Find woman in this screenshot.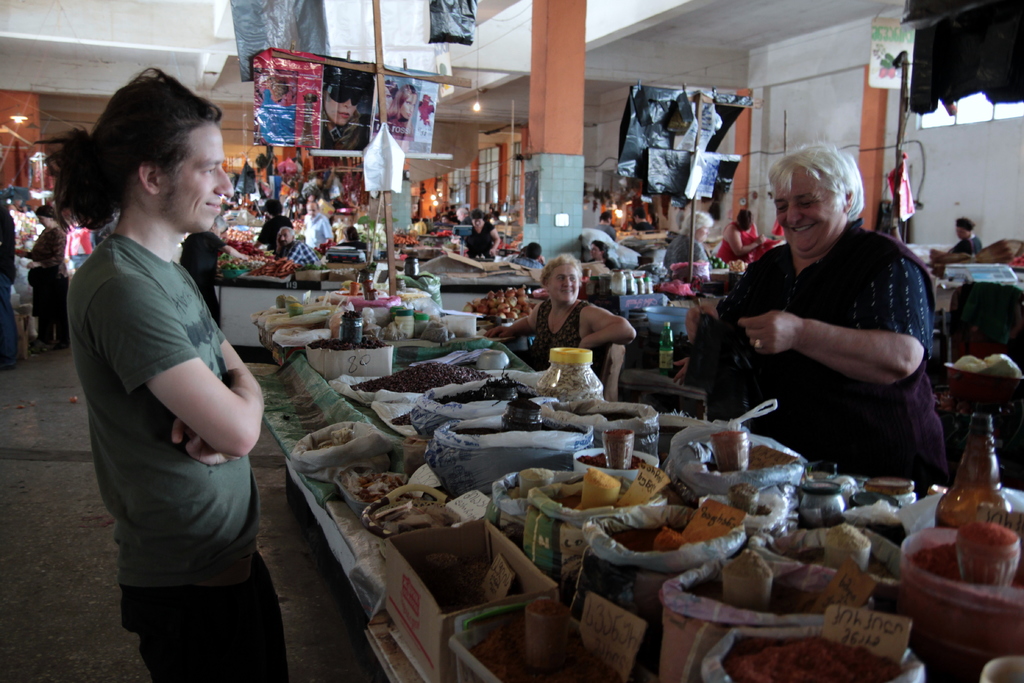
The bounding box for woman is {"left": 387, "top": 76, "right": 418, "bottom": 142}.
